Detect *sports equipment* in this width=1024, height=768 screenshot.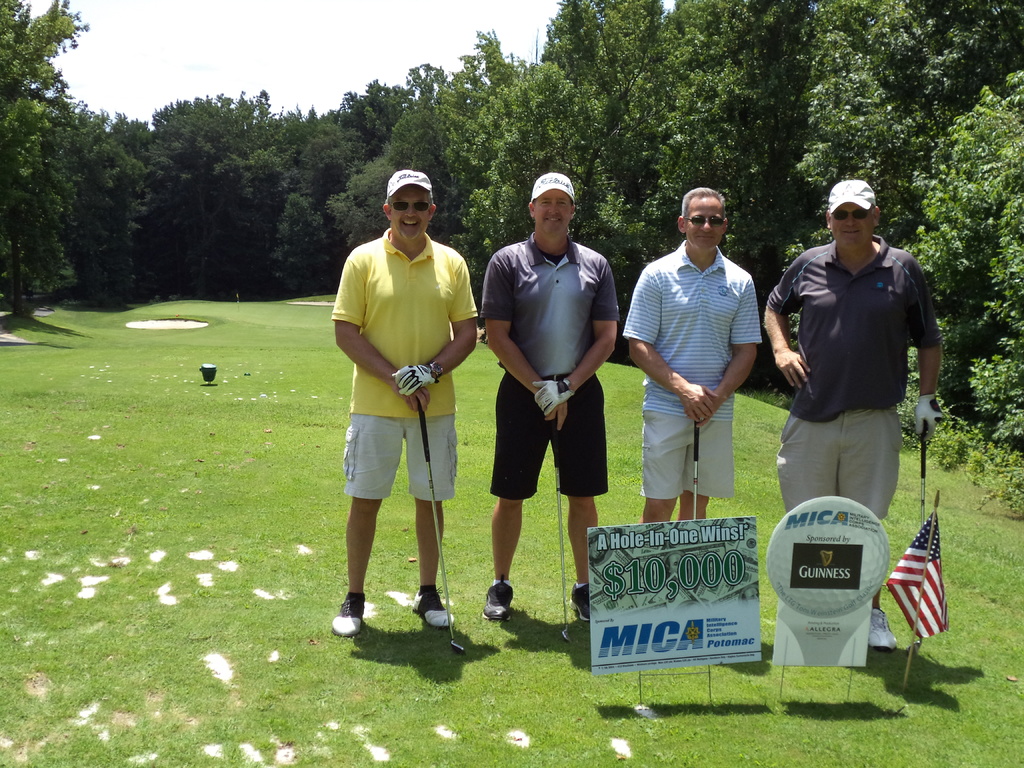
Detection: 528:376:573:413.
